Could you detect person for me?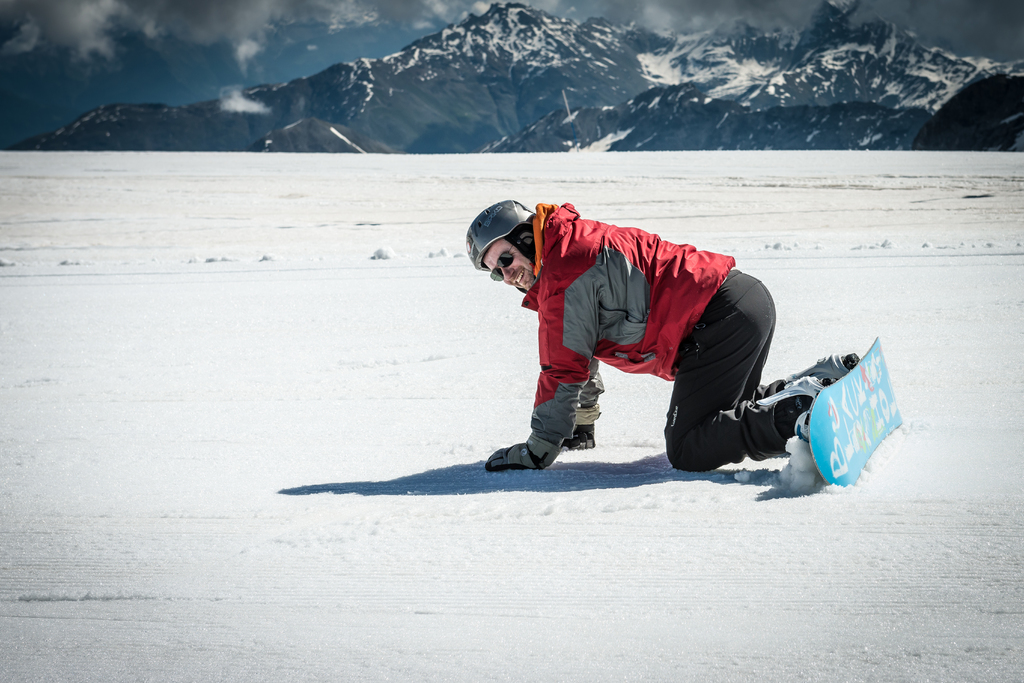
Detection result: [480, 172, 820, 498].
